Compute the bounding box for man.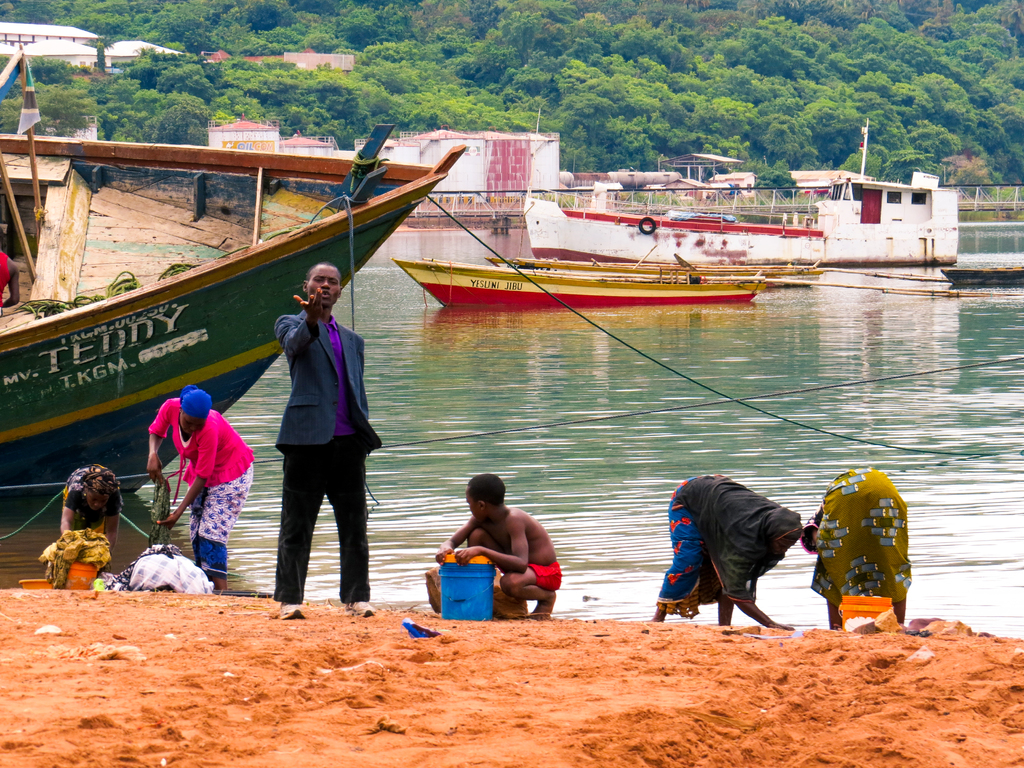
435, 471, 566, 621.
